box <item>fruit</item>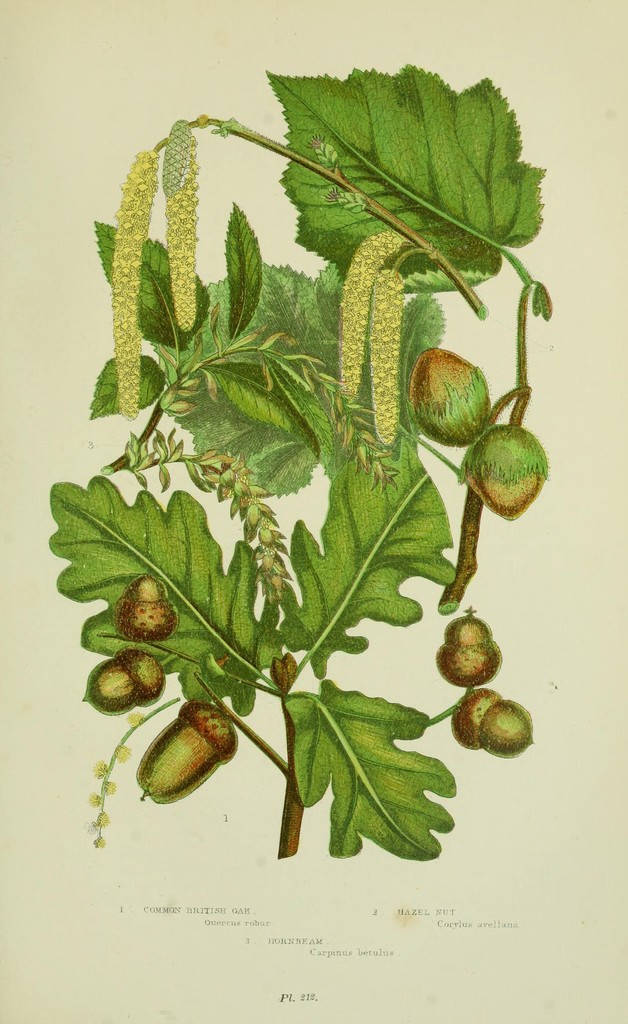
region(85, 659, 155, 714)
